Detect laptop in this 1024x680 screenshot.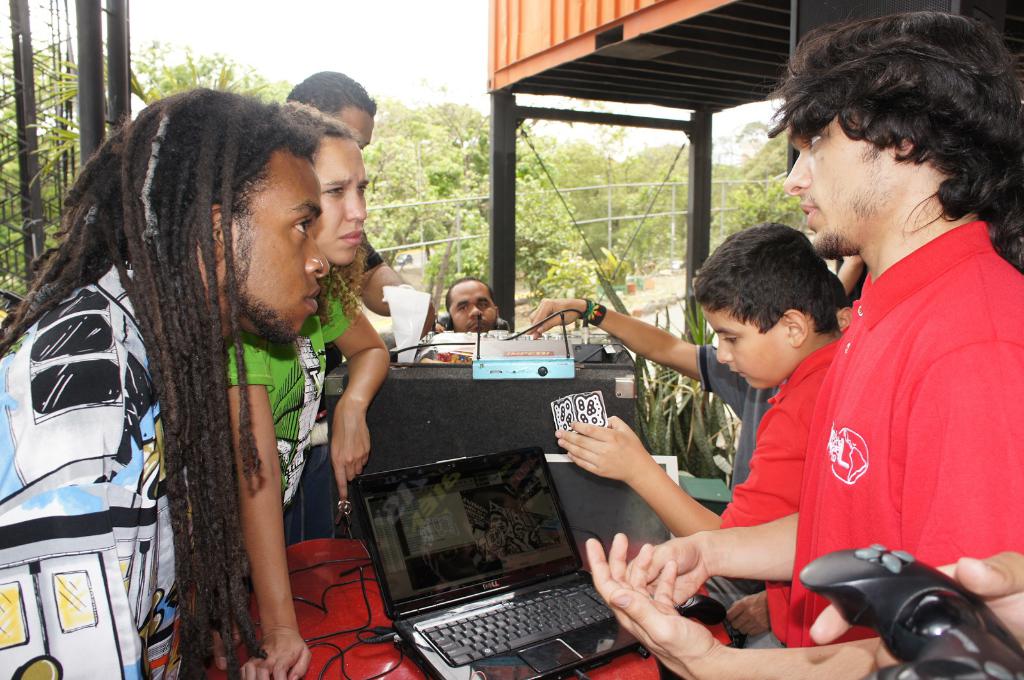
Detection: bbox=(358, 442, 646, 679).
